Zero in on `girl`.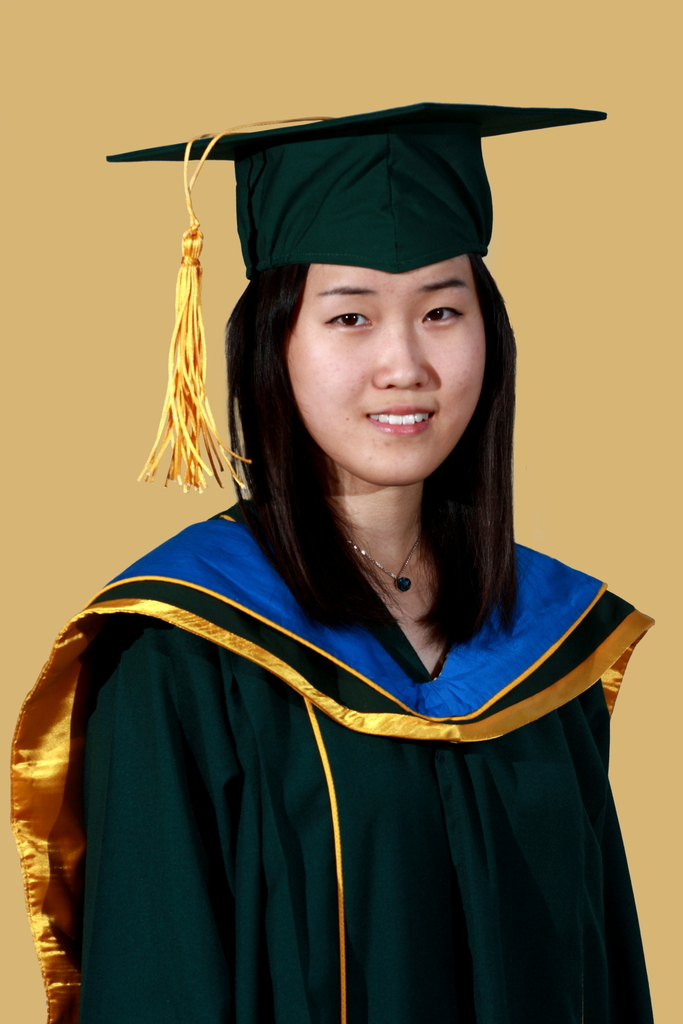
Zeroed in: l=11, t=102, r=651, b=1022.
